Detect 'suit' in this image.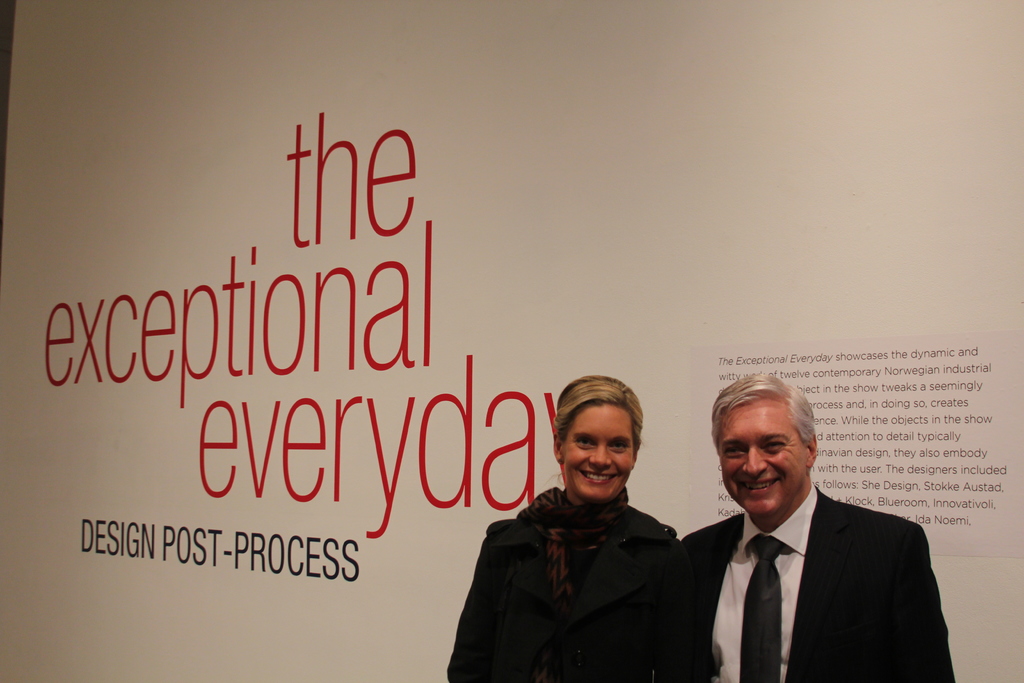
Detection: left=668, top=444, right=956, bottom=678.
